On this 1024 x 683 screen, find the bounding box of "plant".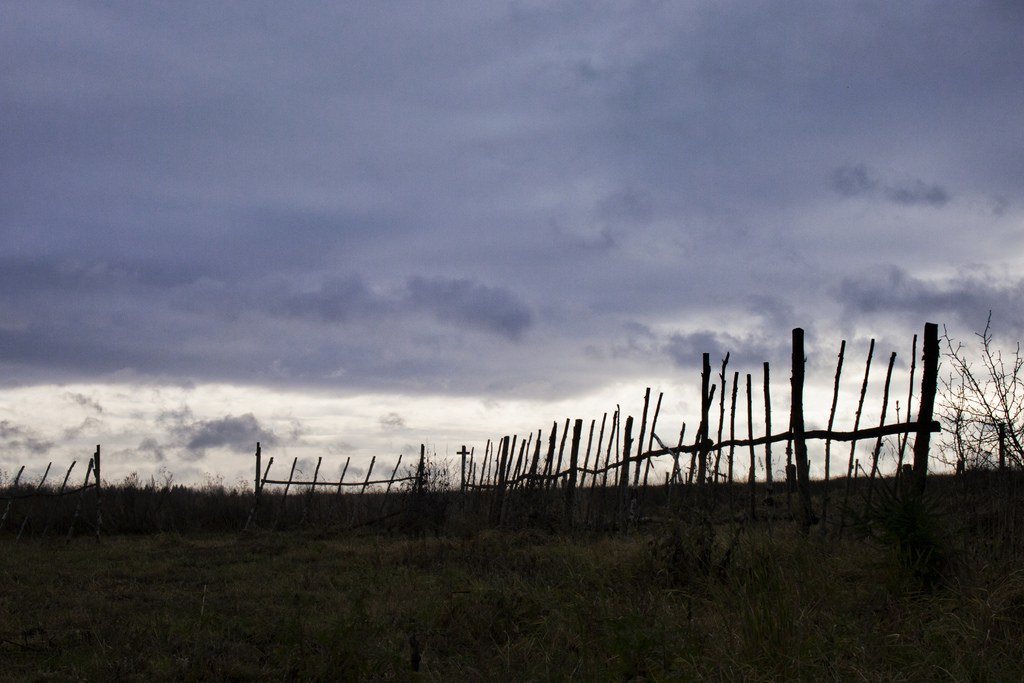
Bounding box: (924, 313, 1023, 495).
